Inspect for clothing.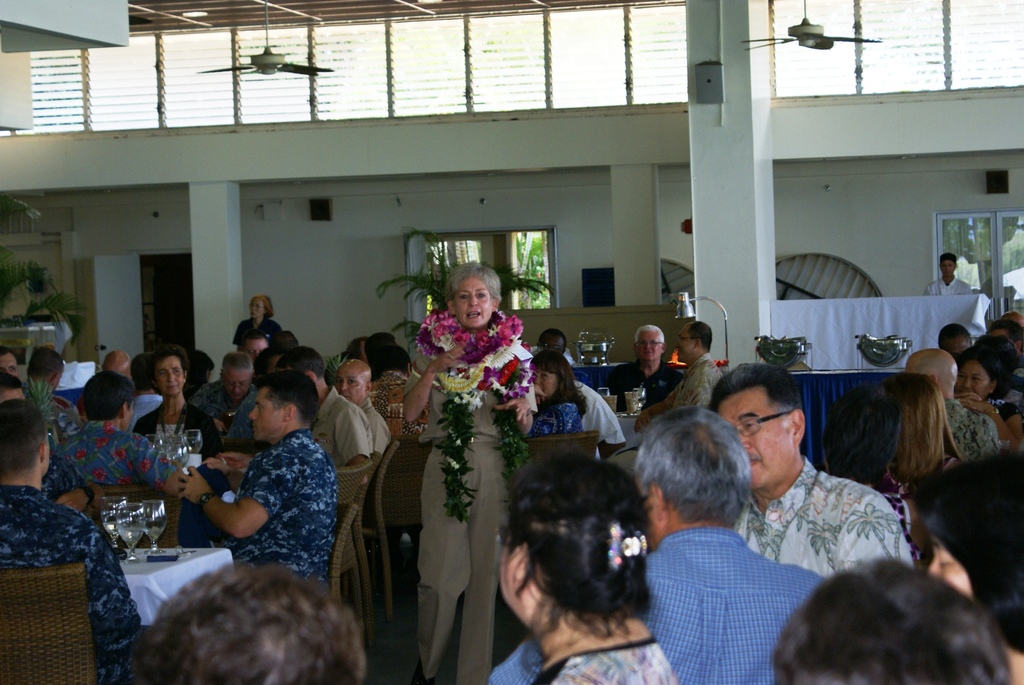
Inspection: {"x1": 579, "y1": 381, "x2": 622, "y2": 438}.
